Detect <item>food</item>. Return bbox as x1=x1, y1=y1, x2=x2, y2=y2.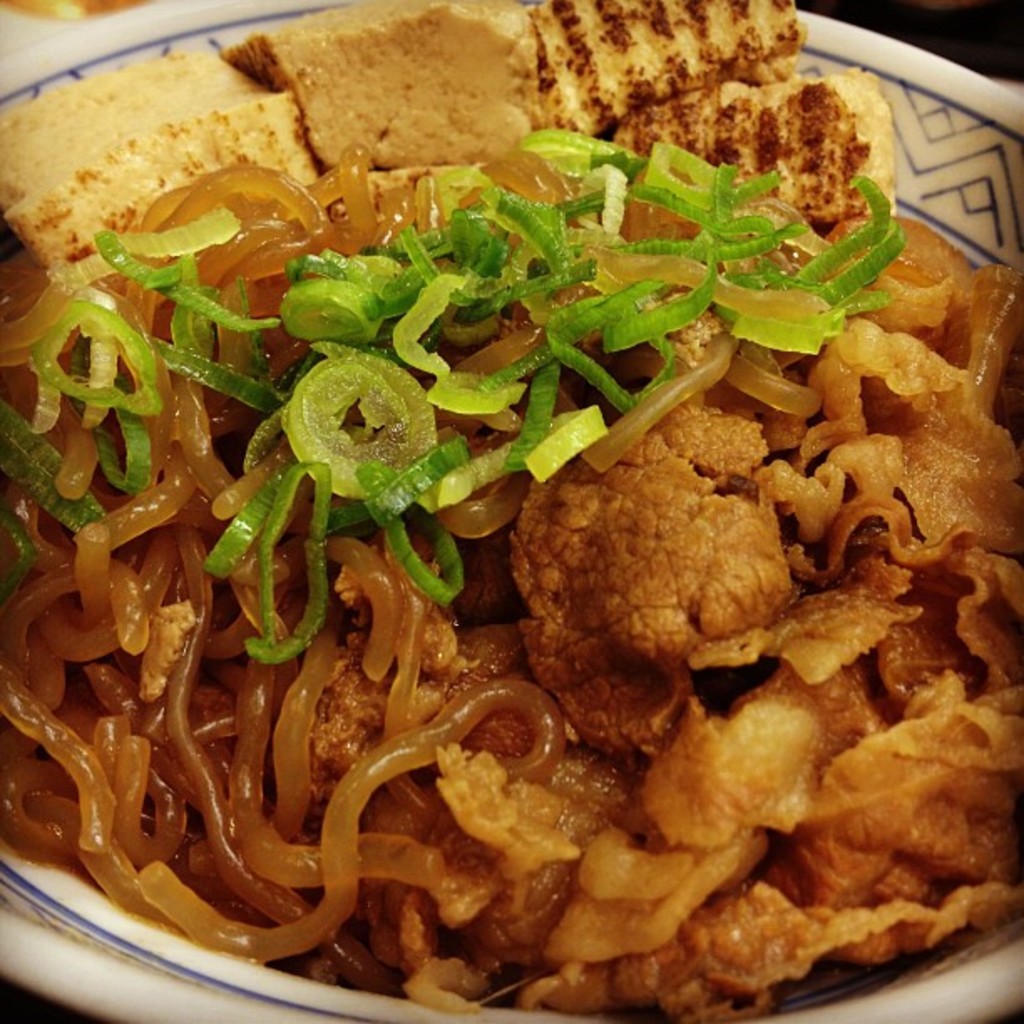
x1=33, y1=0, x2=1011, y2=991.
